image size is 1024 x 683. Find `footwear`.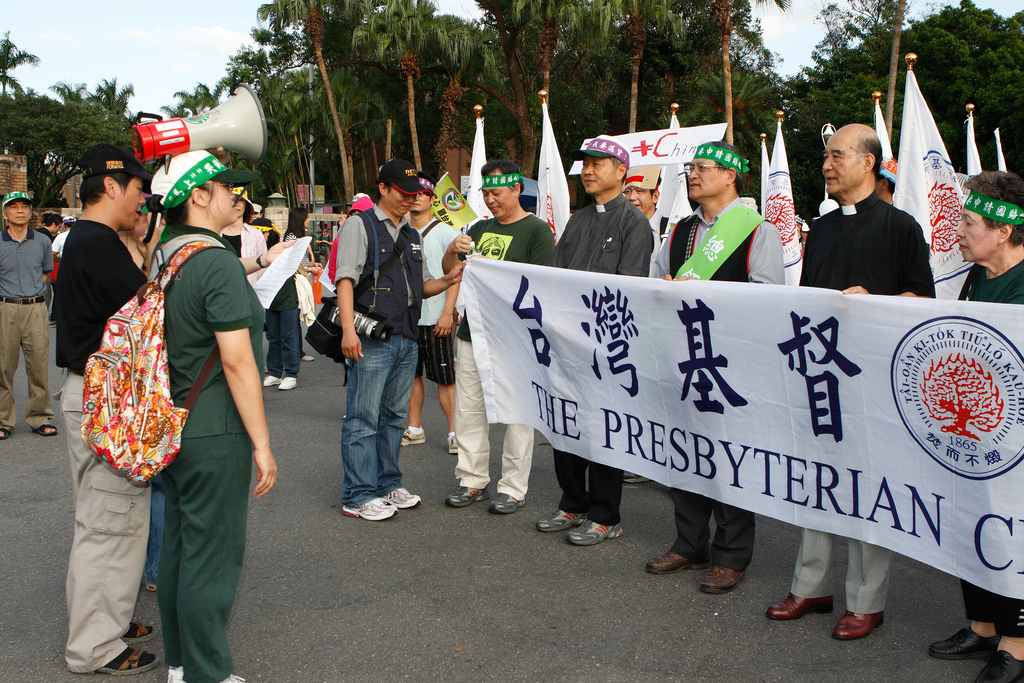
[117, 623, 158, 645].
